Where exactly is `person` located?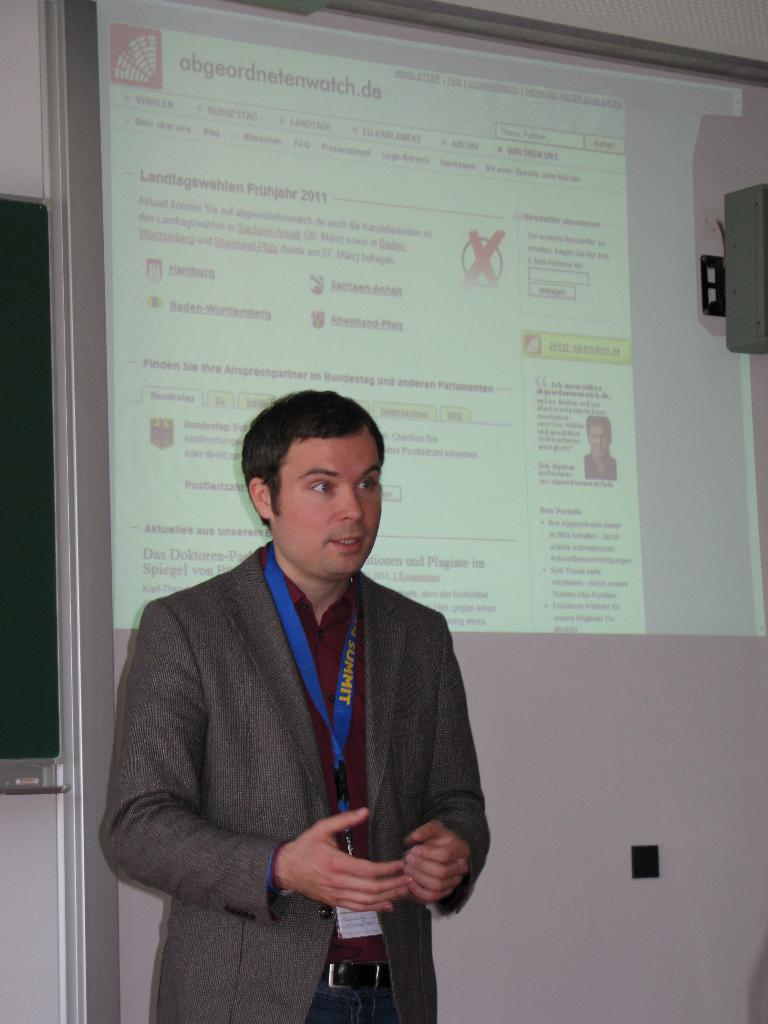
Its bounding box is Rect(99, 387, 496, 1023).
